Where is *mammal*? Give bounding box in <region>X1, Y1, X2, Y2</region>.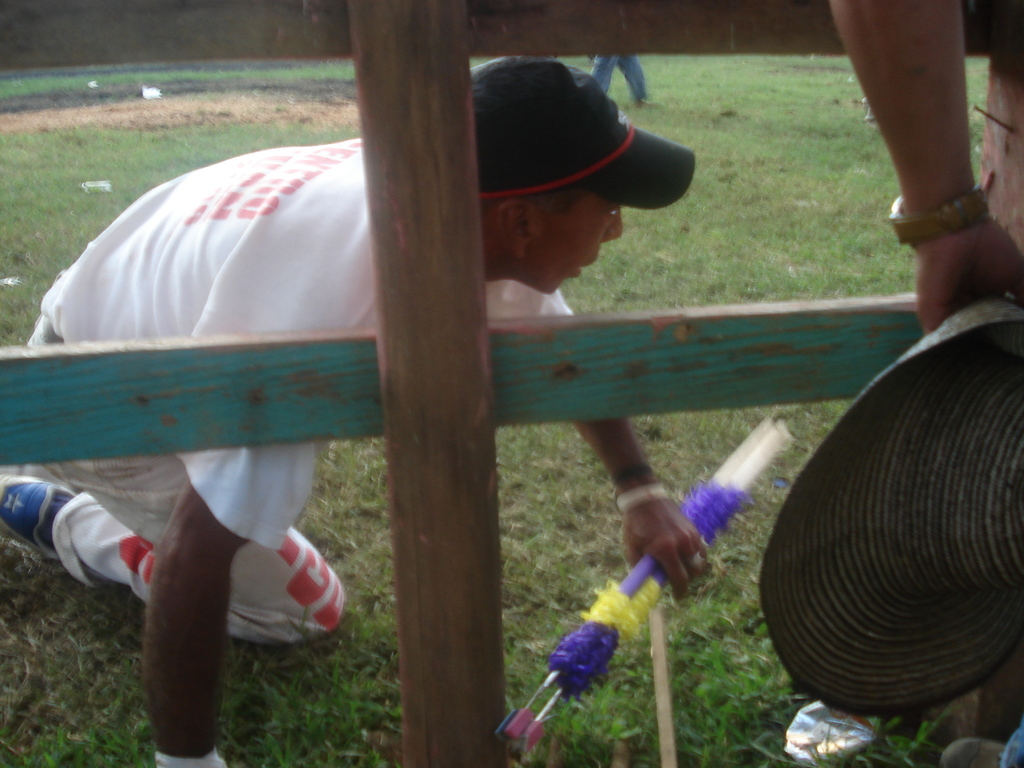
<region>822, 0, 1023, 767</region>.
